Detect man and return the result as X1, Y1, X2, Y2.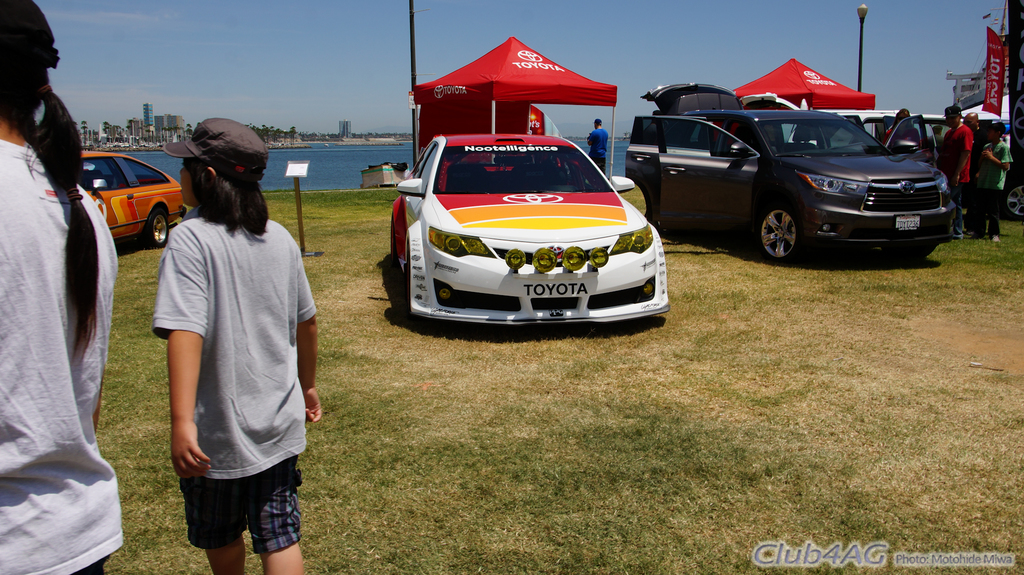
586, 116, 612, 174.
